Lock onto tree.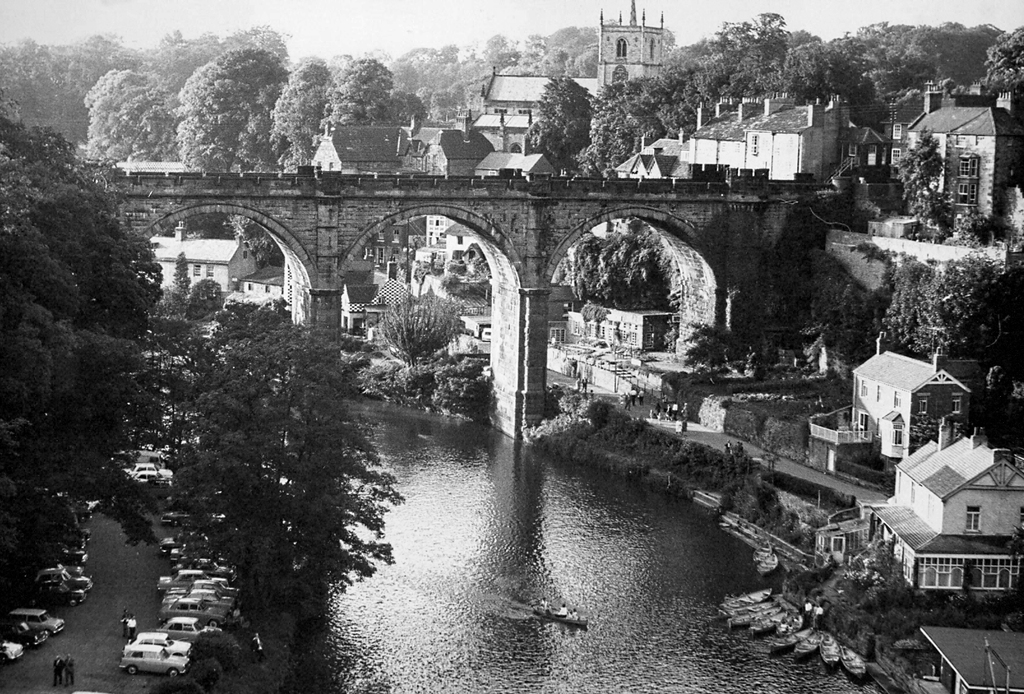
Locked: region(385, 4, 607, 127).
